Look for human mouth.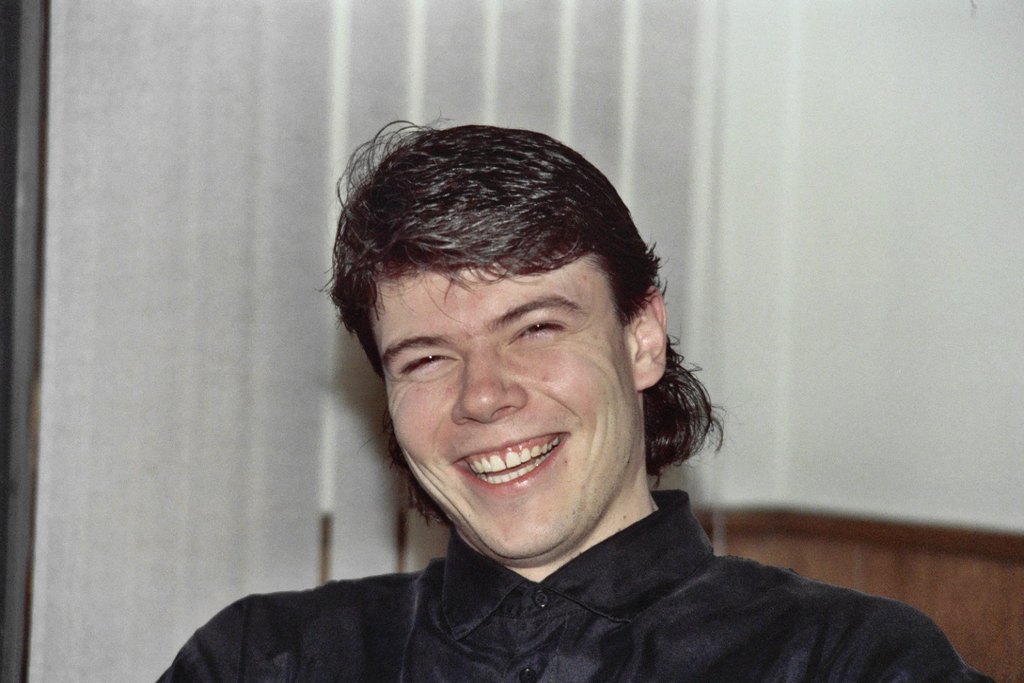
Found: [454, 433, 567, 492].
